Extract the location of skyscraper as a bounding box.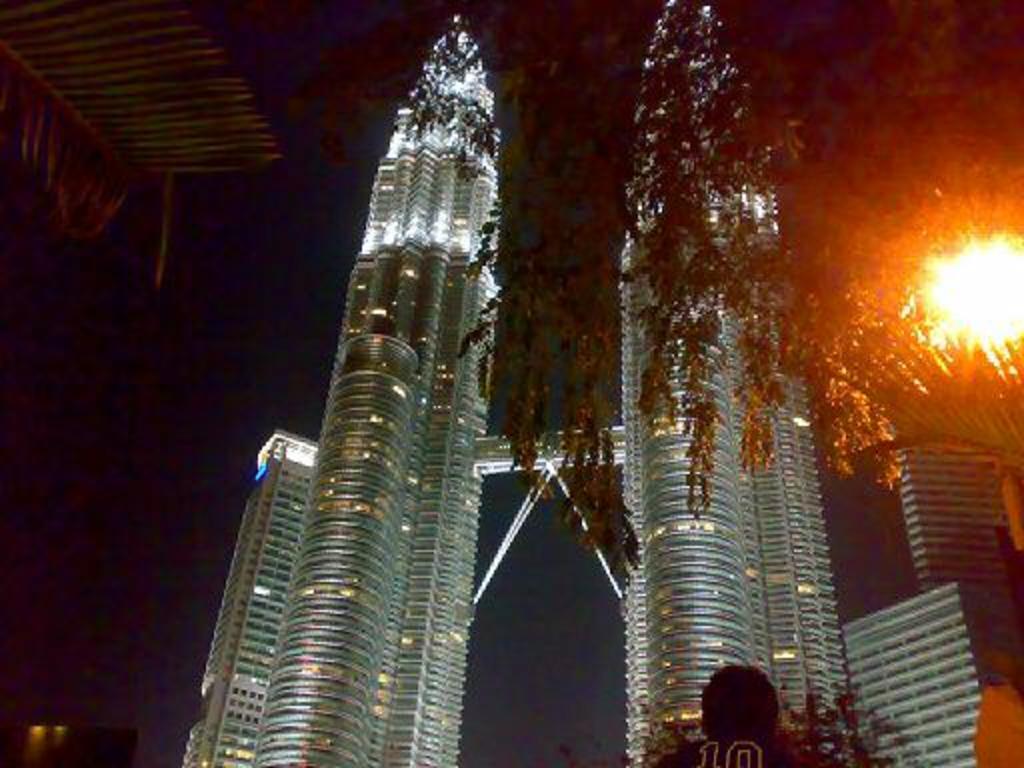
[x1=614, y1=0, x2=874, y2=766].
